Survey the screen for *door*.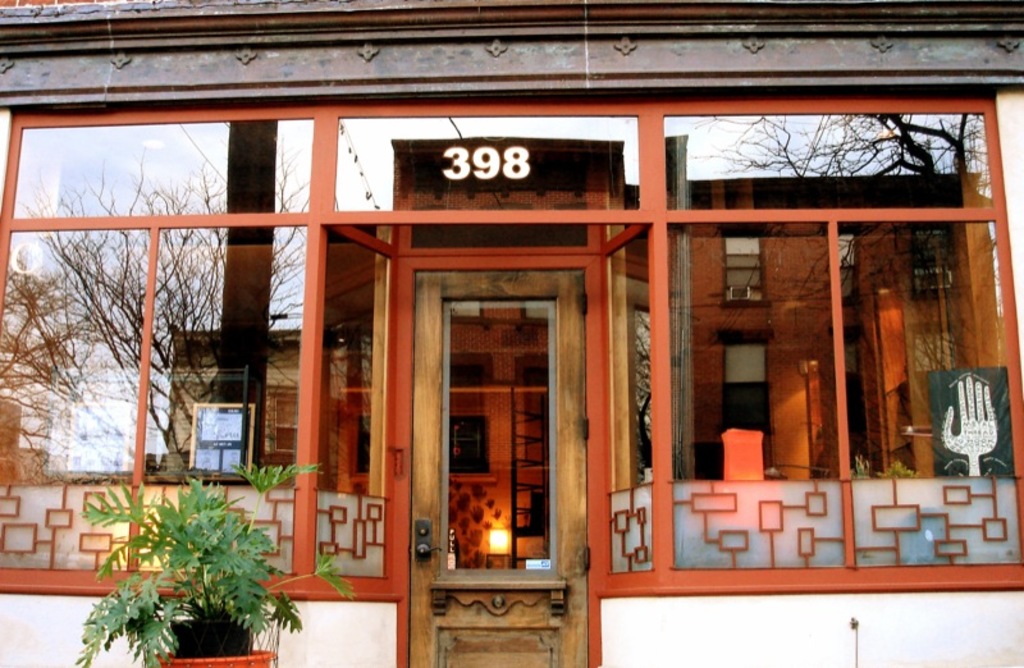
Survey found: select_region(436, 264, 566, 596).
